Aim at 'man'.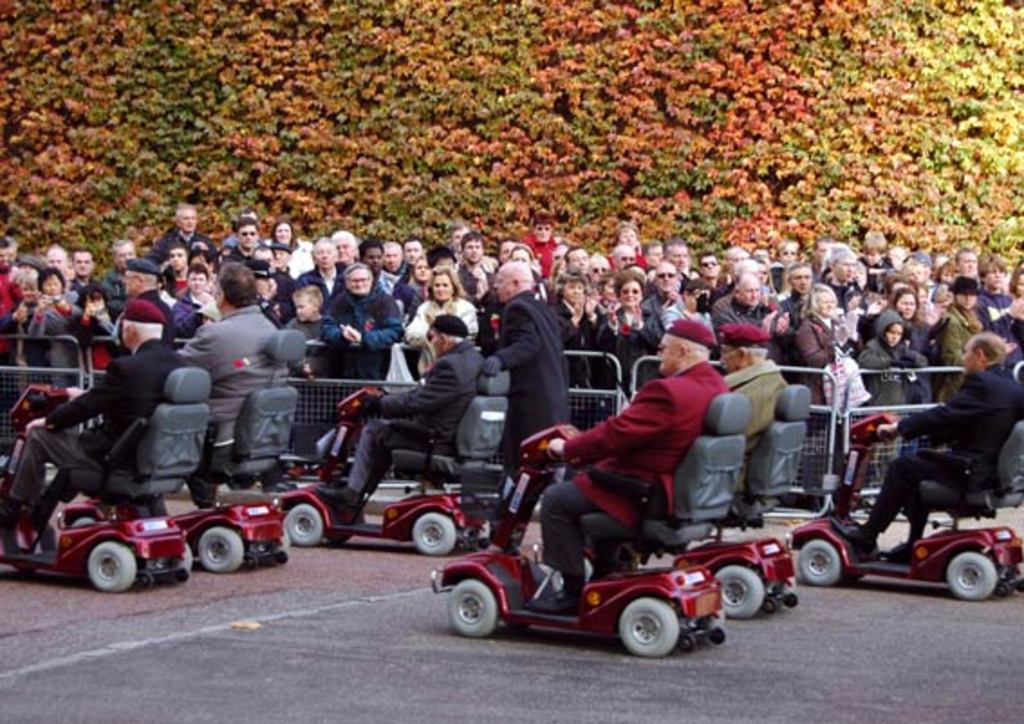
Aimed at (477,265,585,464).
